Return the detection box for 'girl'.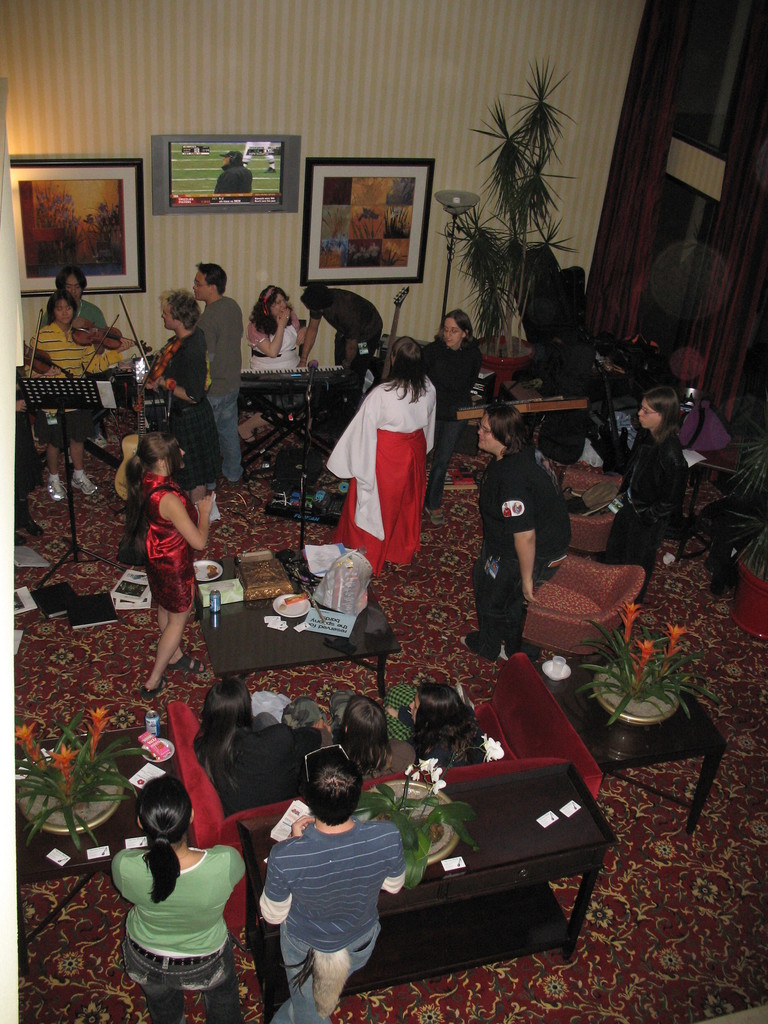
(607,380,689,606).
